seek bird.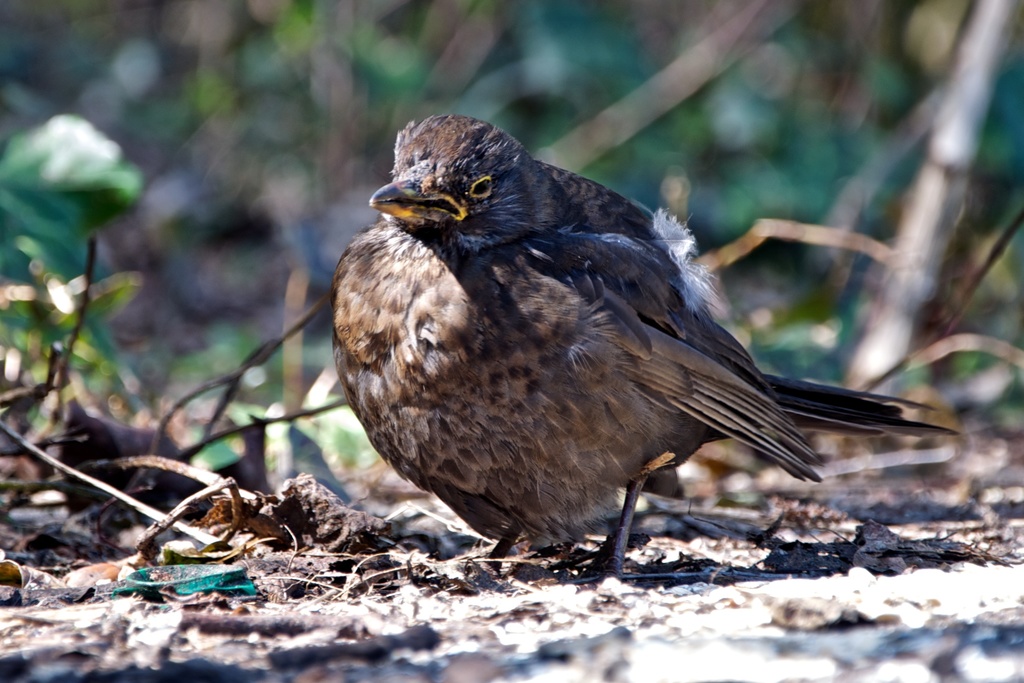
bbox=(333, 124, 934, 571).
